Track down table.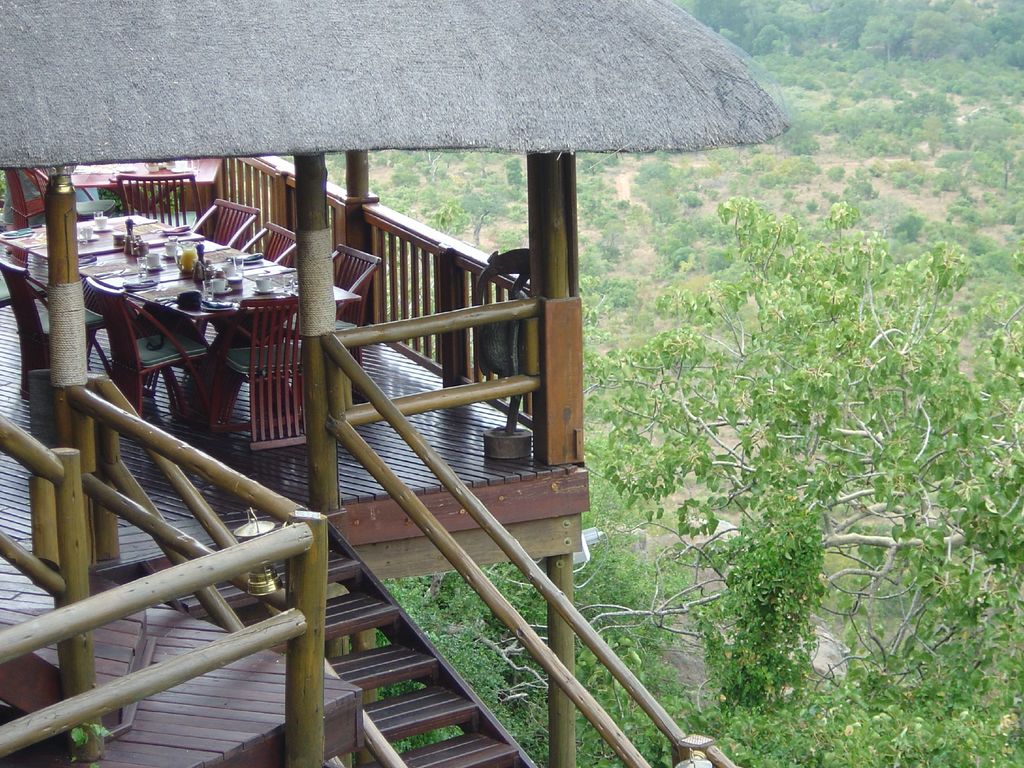
Tracked to 0,212,362,435.
